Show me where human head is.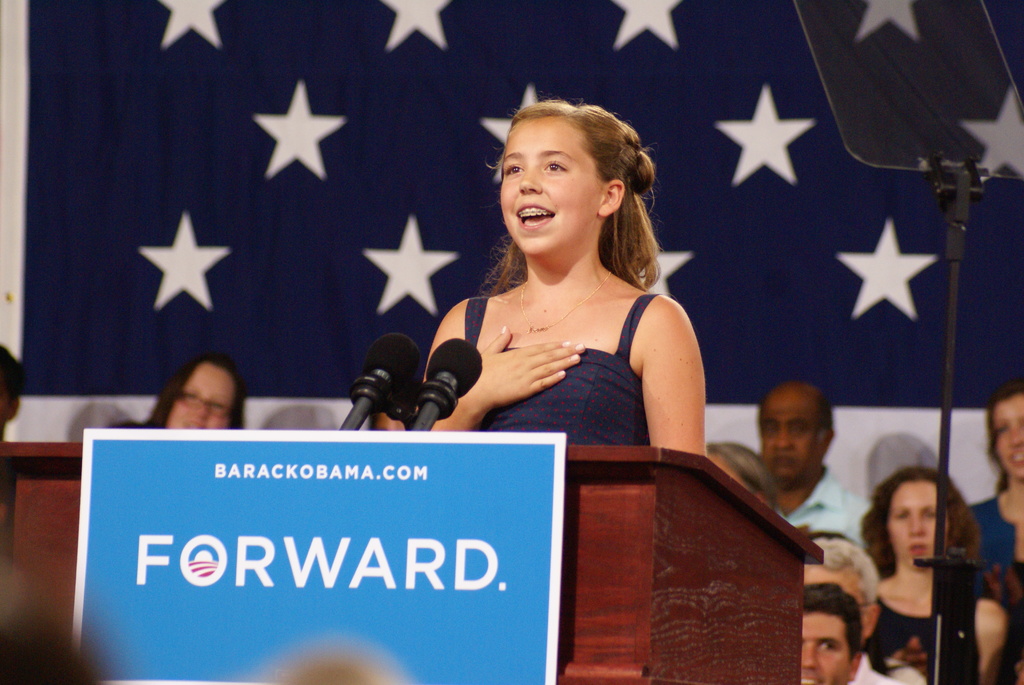
human head is at box(984, 388, 1023, 477).
